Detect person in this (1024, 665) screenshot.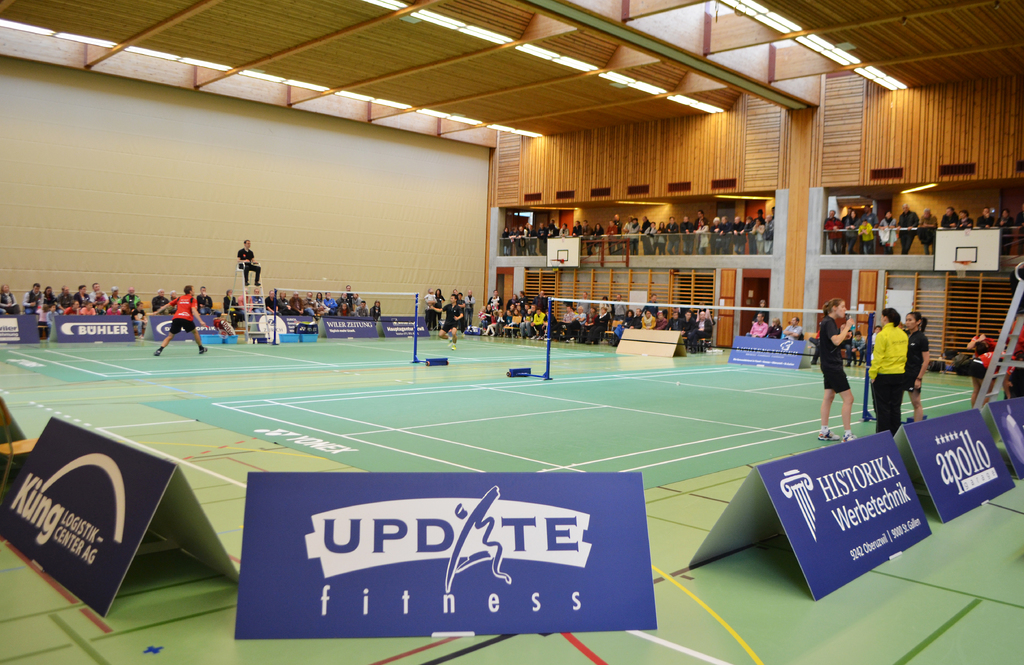
Detection: <box>301,291,320,319</box>.
